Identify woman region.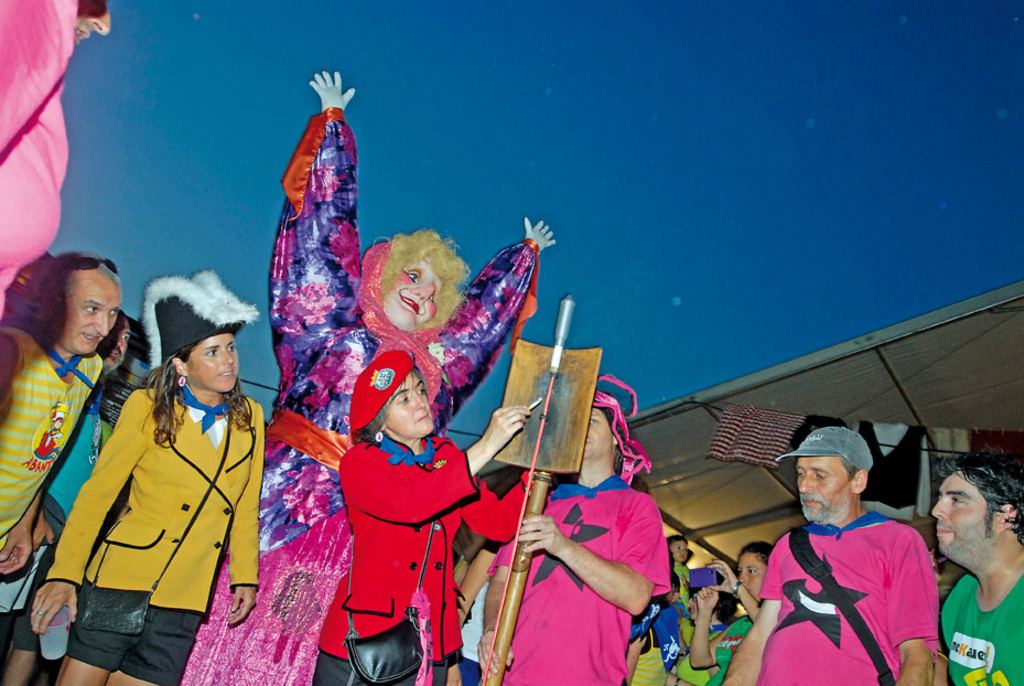
Region: (312,349,528,685).
